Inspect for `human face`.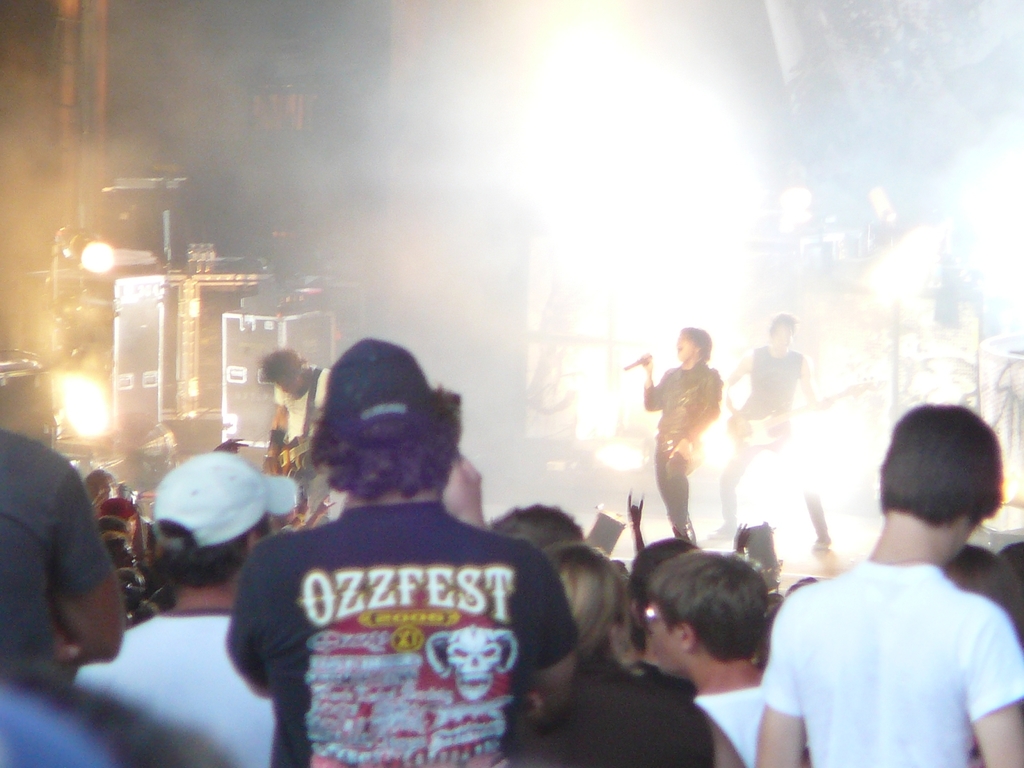
Inspection: region(649, 600, 684, 672).
